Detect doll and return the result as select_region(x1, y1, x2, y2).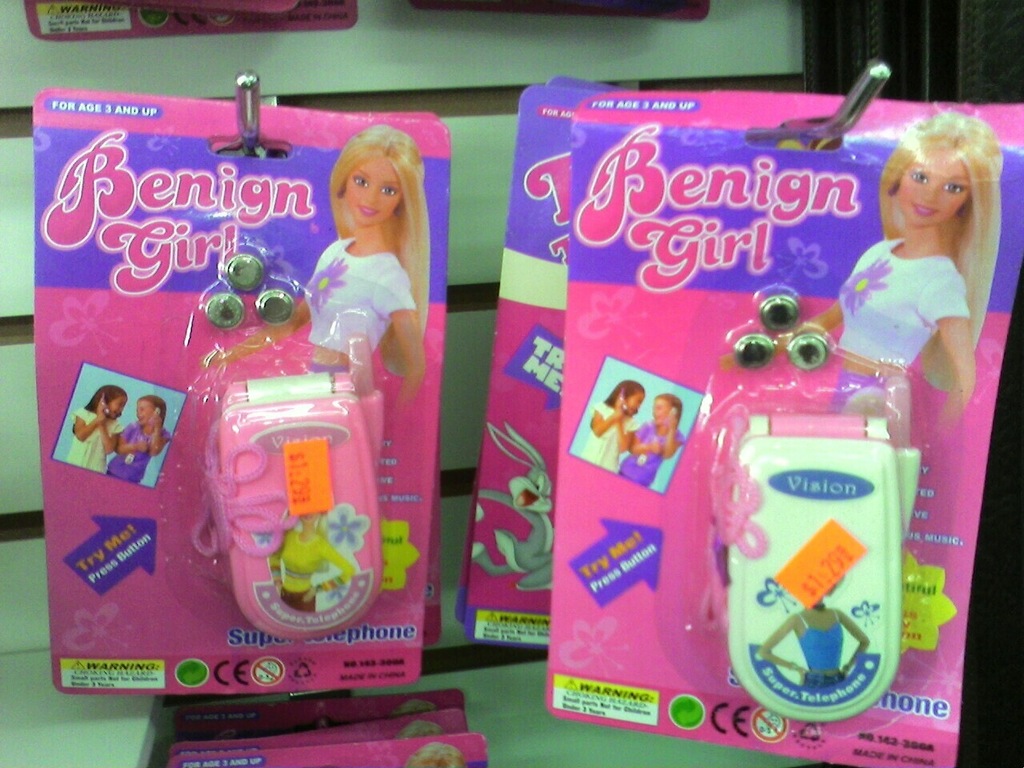
select_region(633, 387, 681, 485).
